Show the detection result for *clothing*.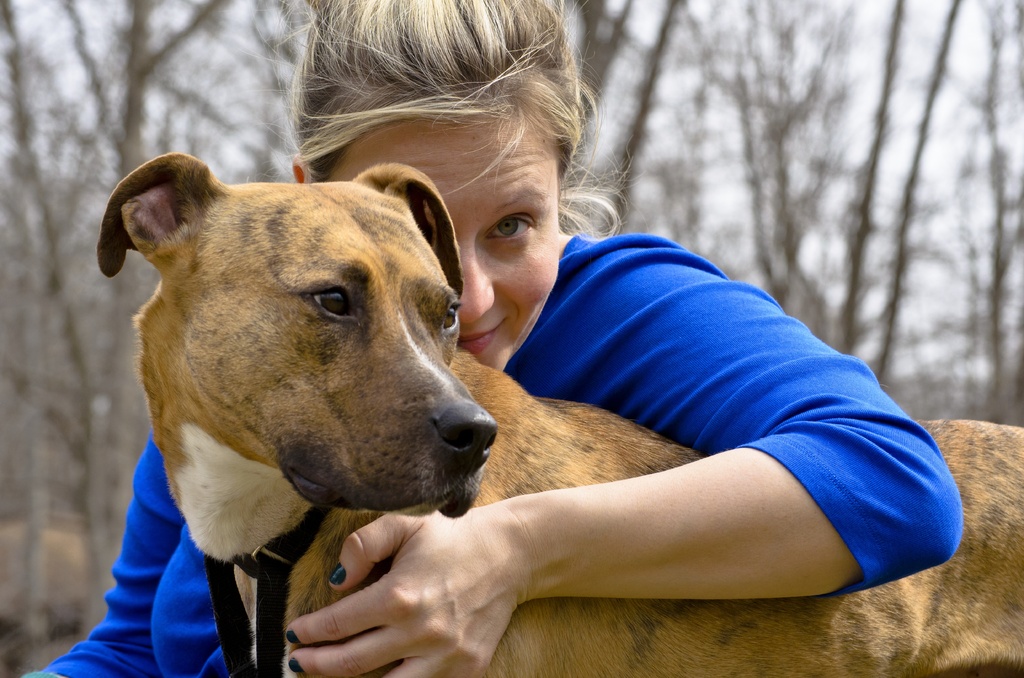
region(22, 230, 966, 677).
